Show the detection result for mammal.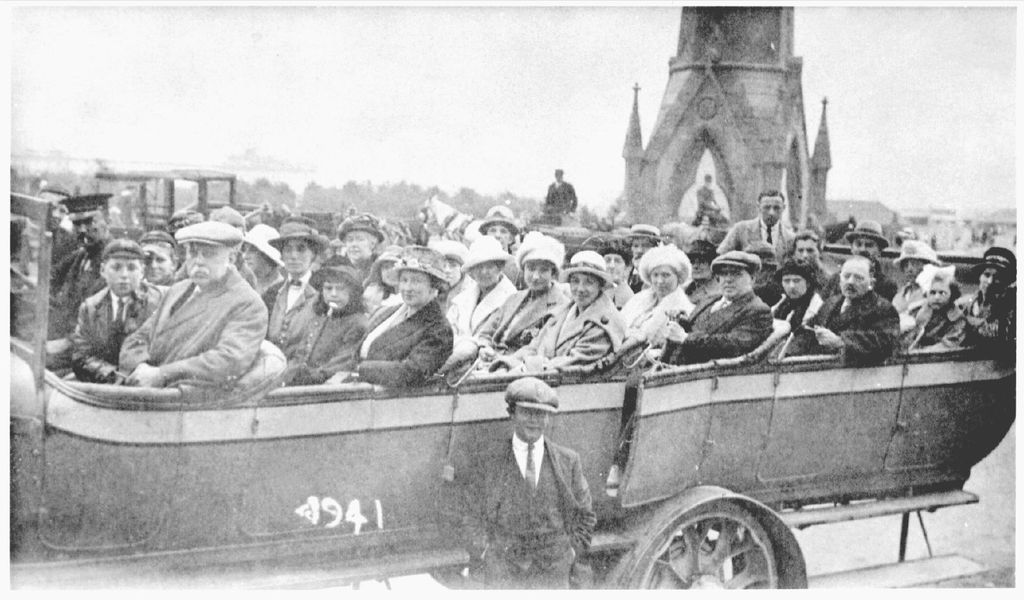
select_region(204, 203, 247, 229).
